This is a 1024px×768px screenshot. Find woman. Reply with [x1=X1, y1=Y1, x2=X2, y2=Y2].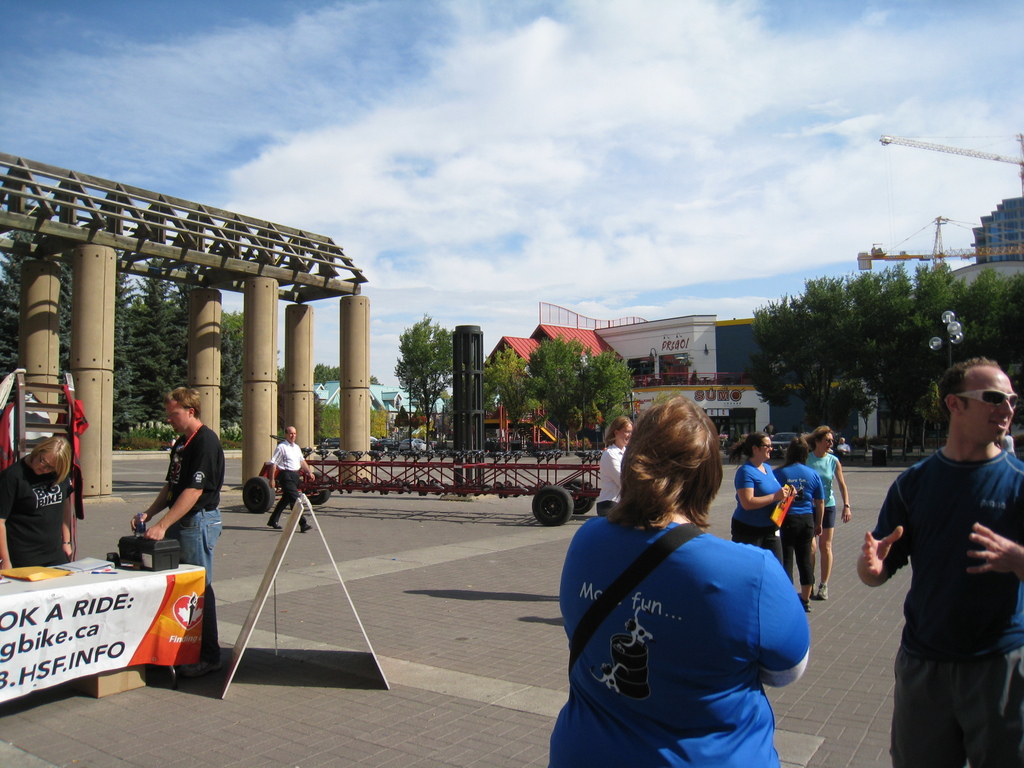
[x1=593, y1=414, x2=636, y2=512].
